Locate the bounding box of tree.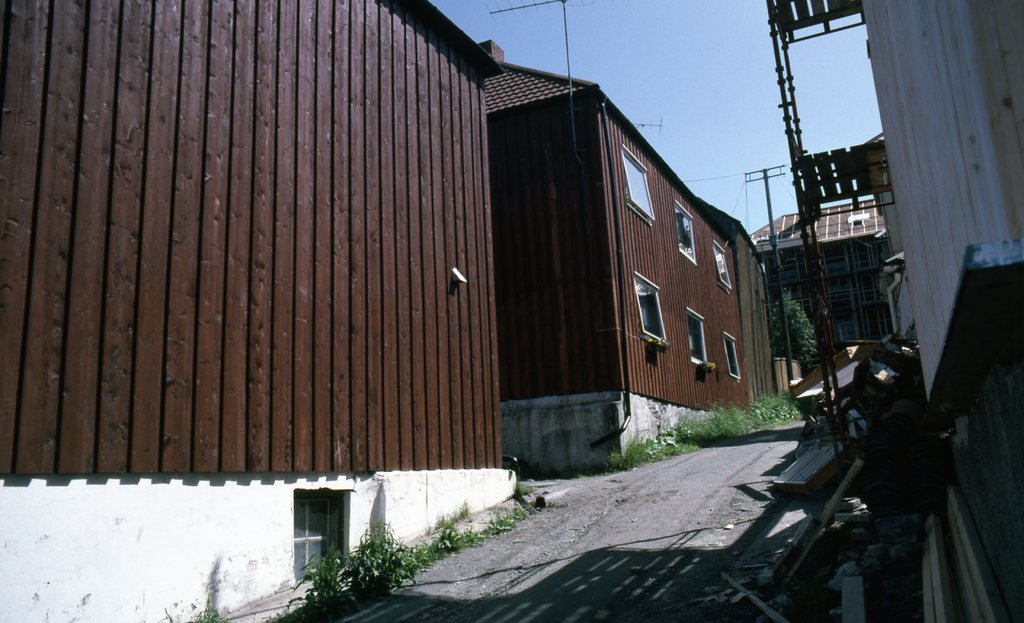
Bounding box: BBox(767, 282, 813, 376).
